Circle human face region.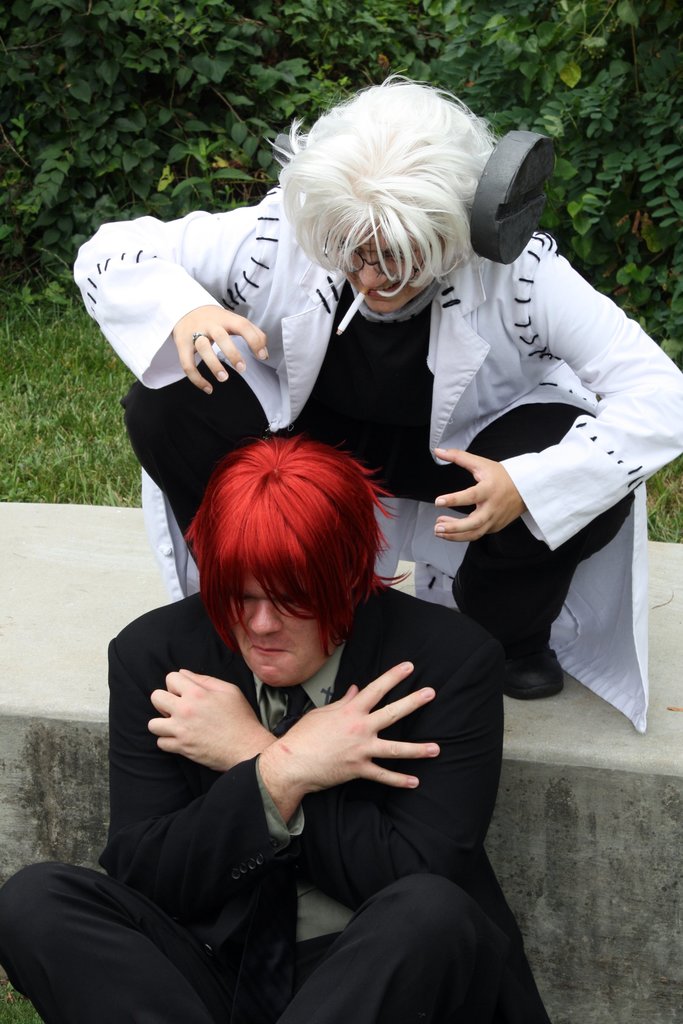
Region: region(324, 220, 444, 311).
